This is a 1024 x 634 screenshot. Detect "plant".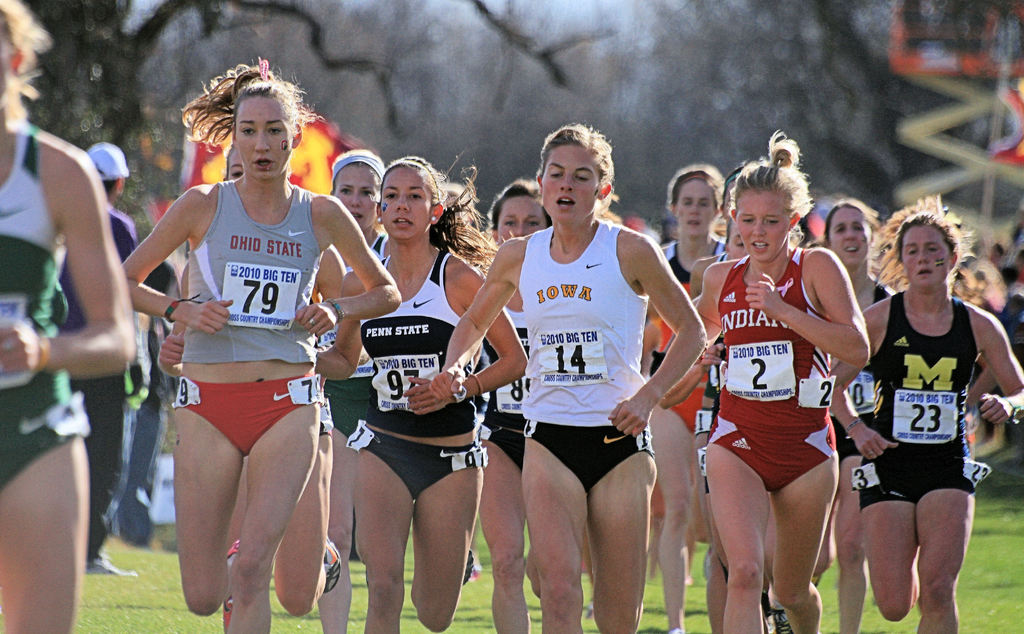
{"left": 630, "top": 541, "right": 678, "bottom": 633}.
